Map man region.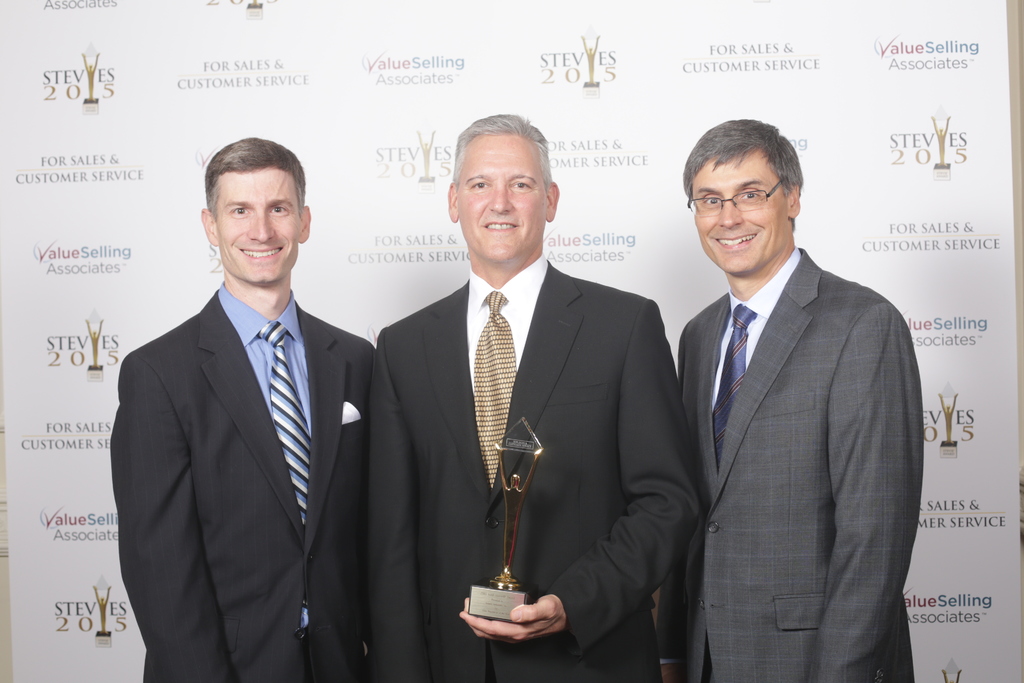
Mapped to box(644, 121, 922, 681).
